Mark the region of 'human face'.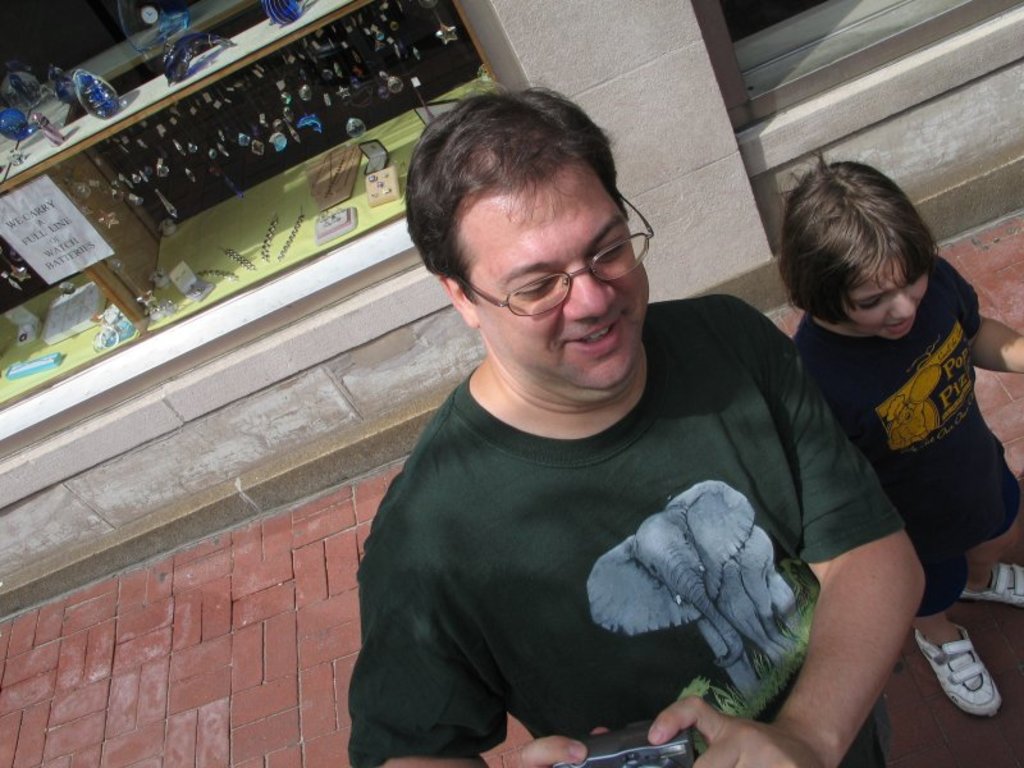
Region: {"x1": 829, "y1": 256, "x2": 933, "y2": 338}.
